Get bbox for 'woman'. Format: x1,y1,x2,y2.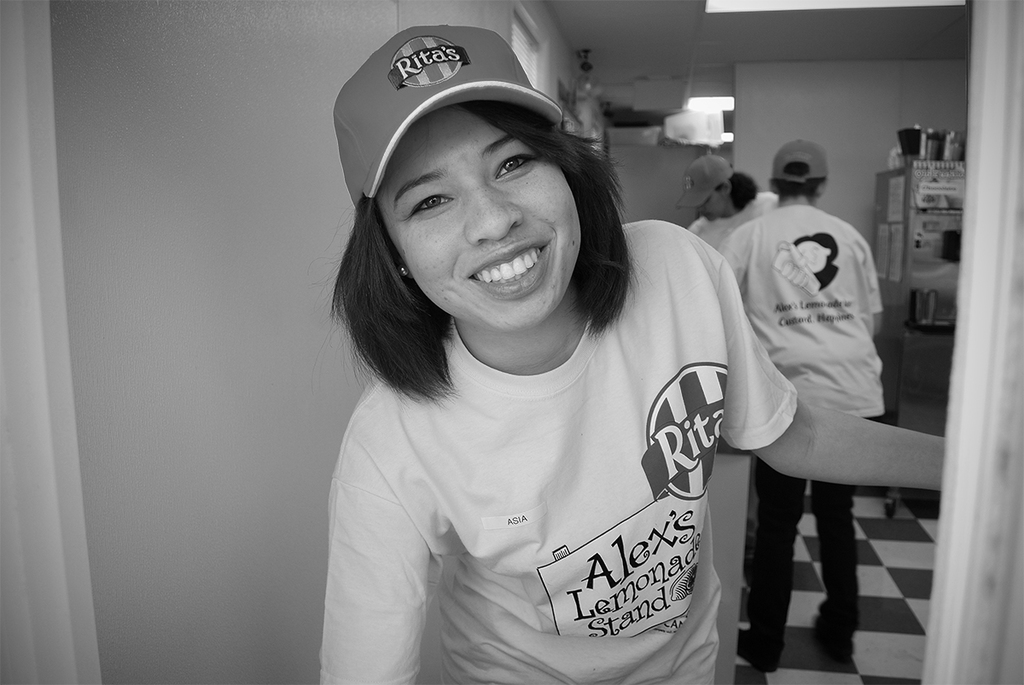
688,154,782,261.
